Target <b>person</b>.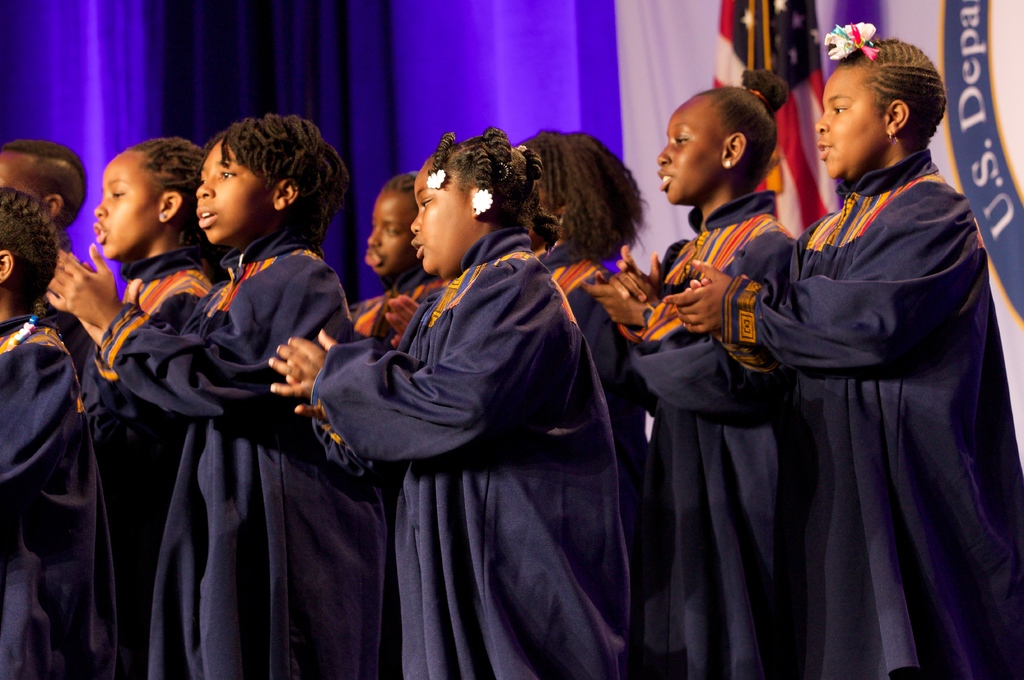
Target region: 346:173:444:340.
